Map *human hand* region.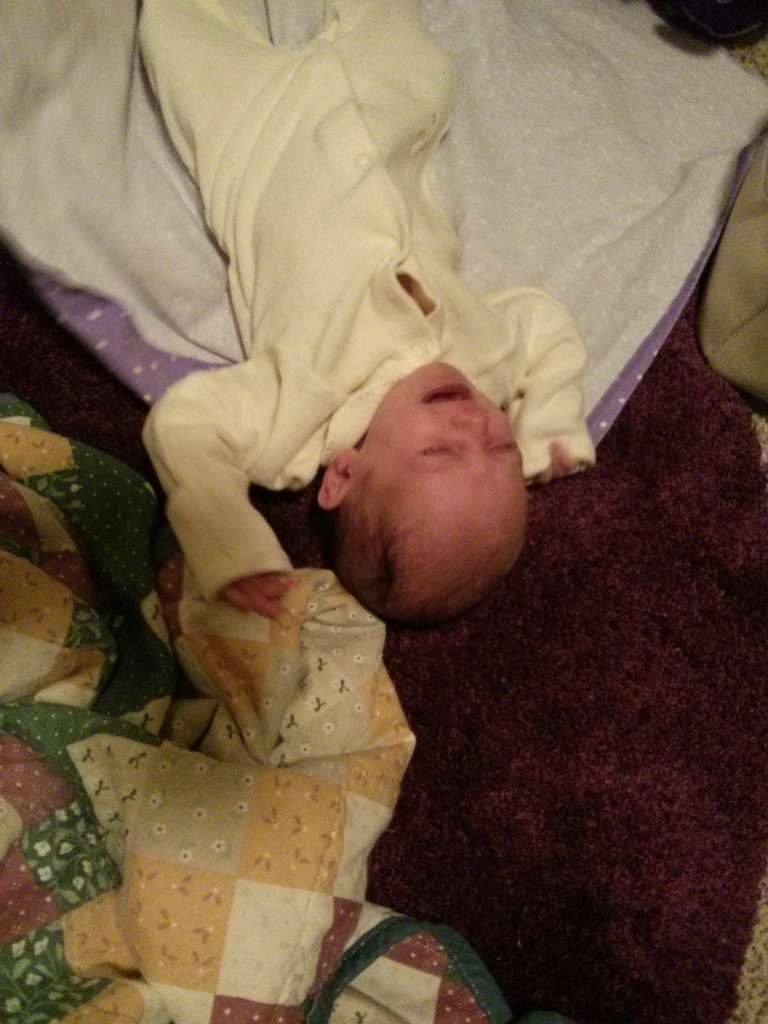
Mapped to [left=532, top=436, right=584, bottom=489].
